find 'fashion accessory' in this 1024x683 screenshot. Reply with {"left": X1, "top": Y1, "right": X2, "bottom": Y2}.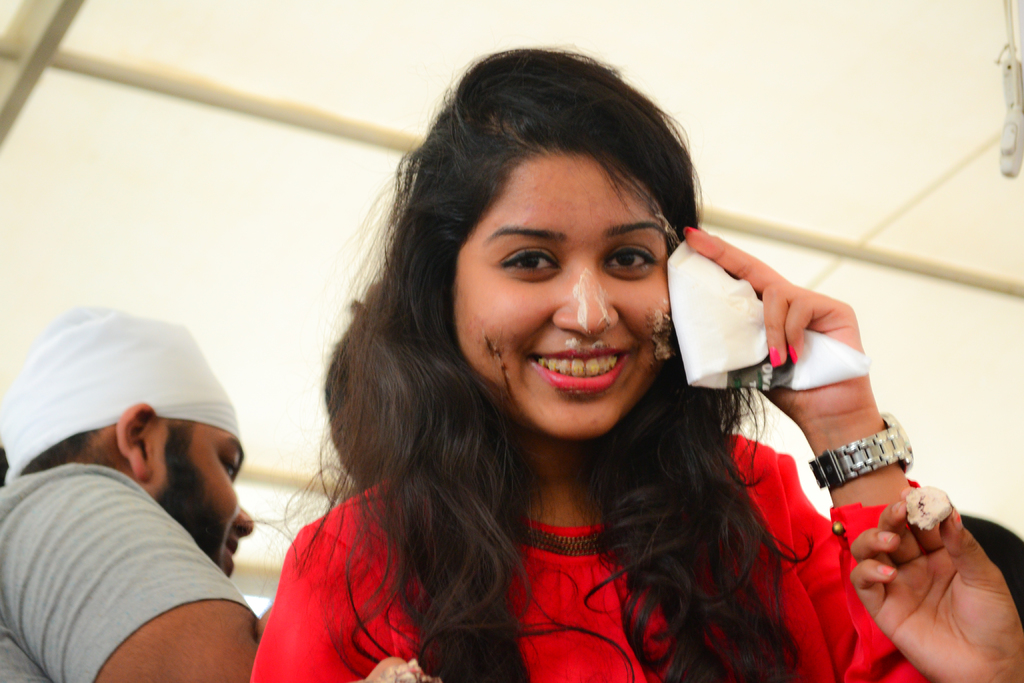
{"left": 879, "top": 568, "right": 894, "bottom": 572}.
